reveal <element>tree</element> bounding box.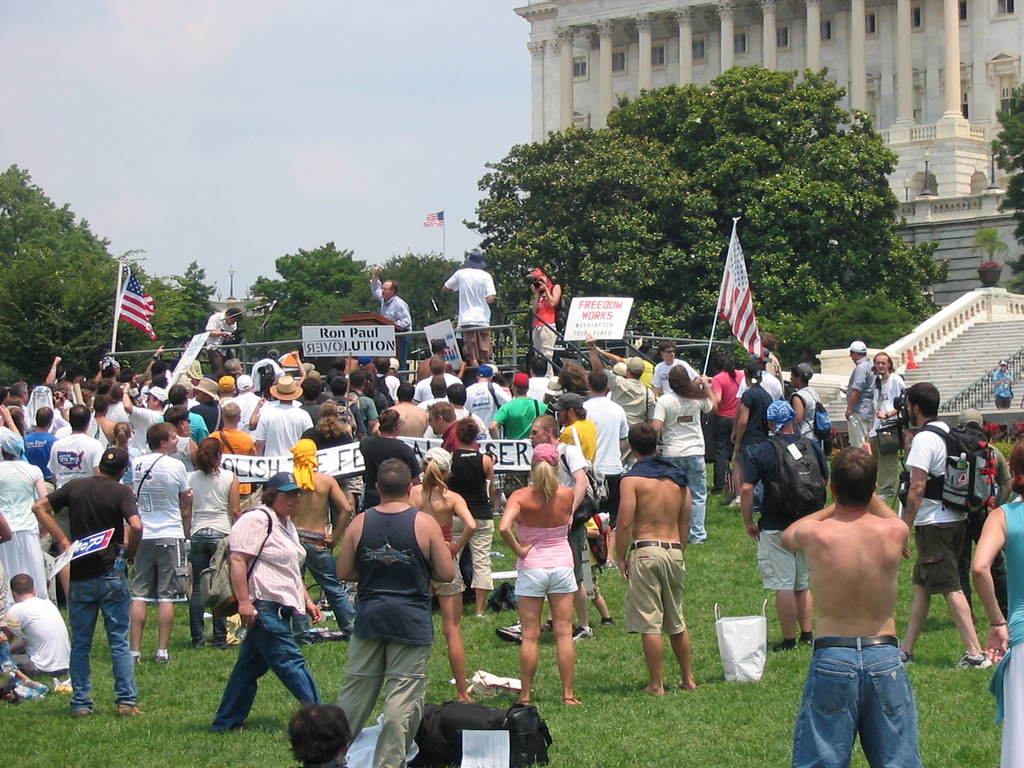
Revealed: bbox(0, 159, 172, 401).
